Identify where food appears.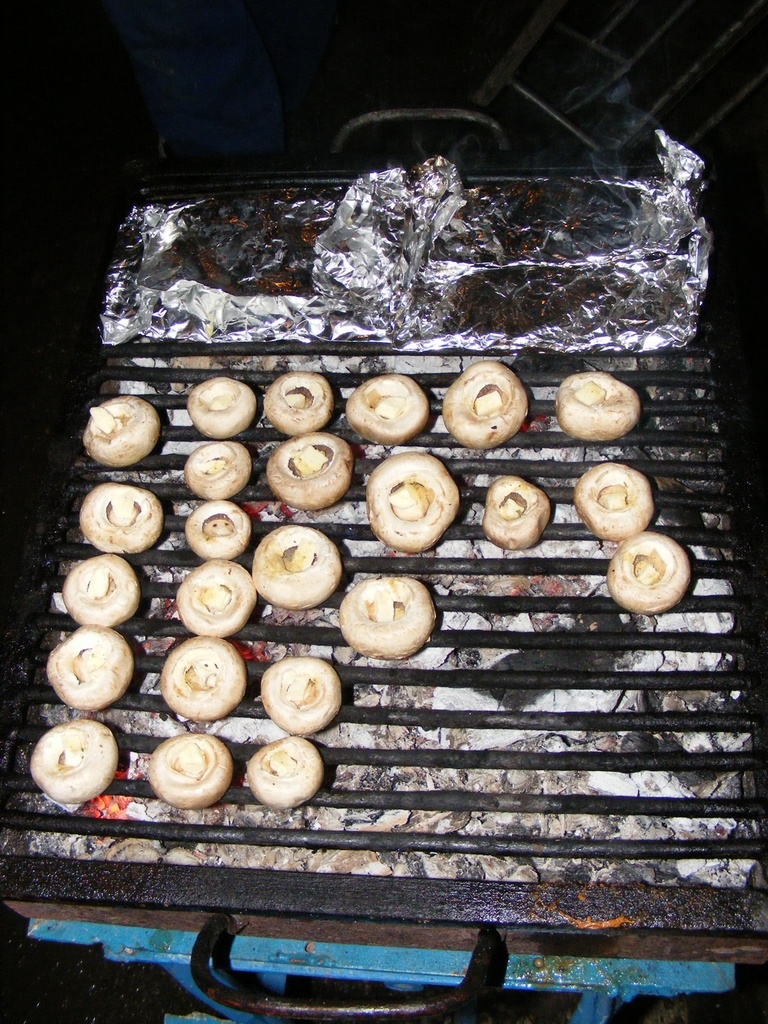
Appears at [left=262, top=654, right=344, bottom=734].
